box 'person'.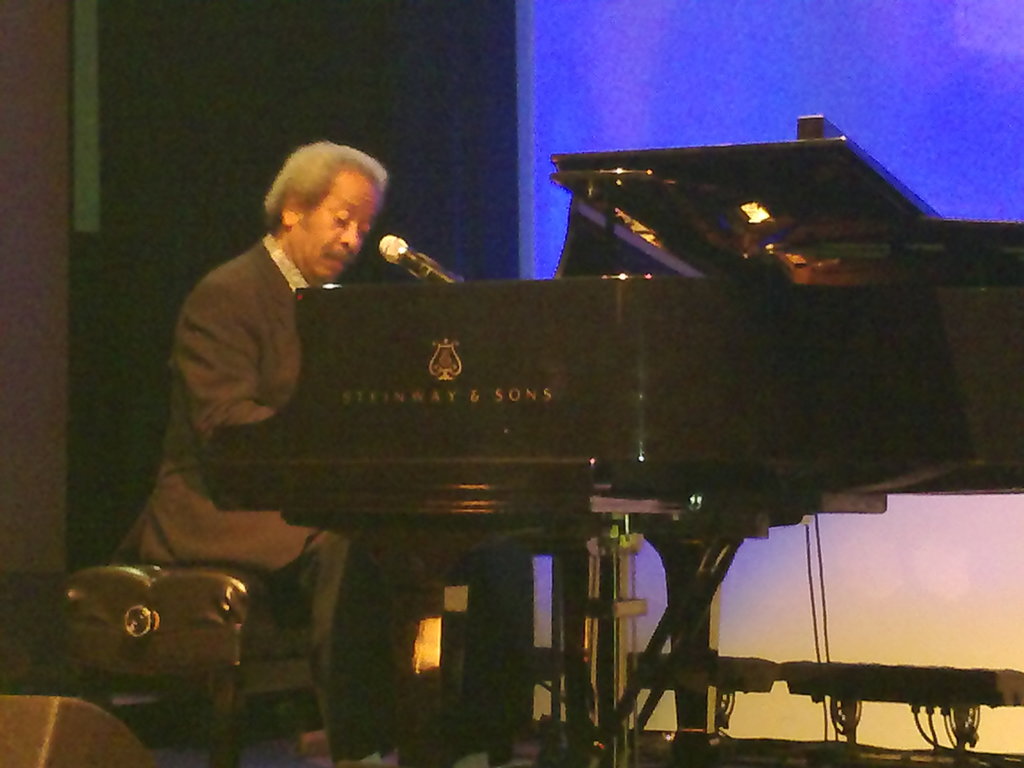
box(100, 135, 479, 767).
